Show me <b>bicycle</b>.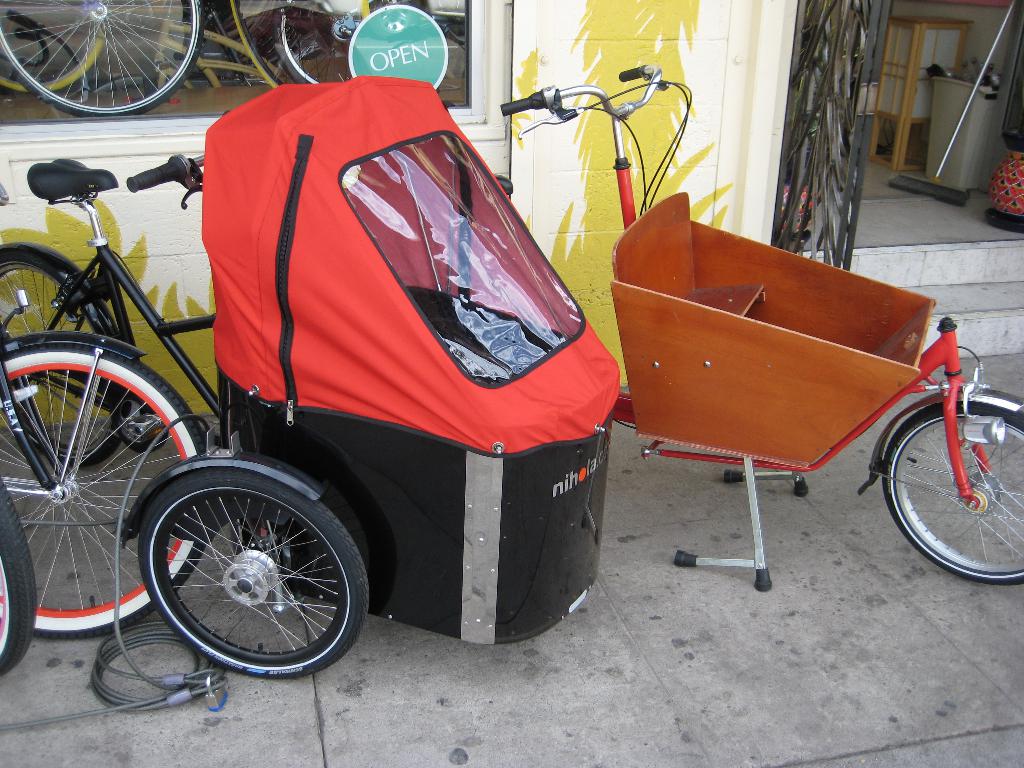
<b>bicycle</b> is here: box(0, 280, 203, 636).
